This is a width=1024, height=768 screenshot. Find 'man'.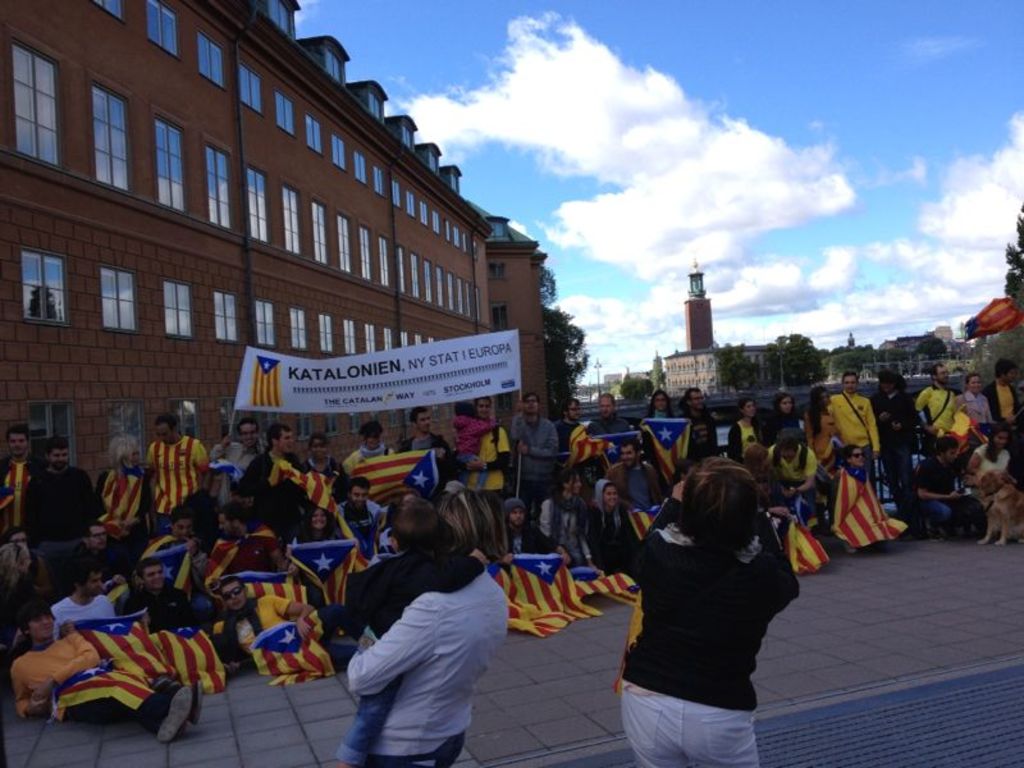
Bounding box: x1=26 y1=434 x2=102 y2=571.
